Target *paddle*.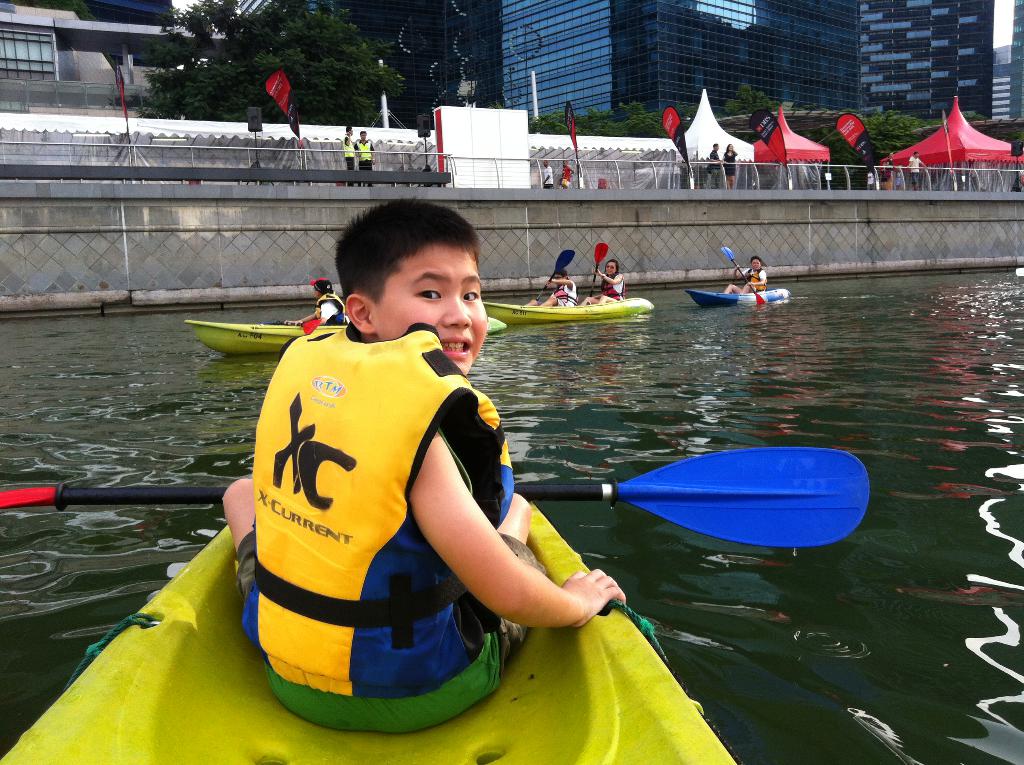
Target region: x1=574, y1=240, x2=611, y2=303.
